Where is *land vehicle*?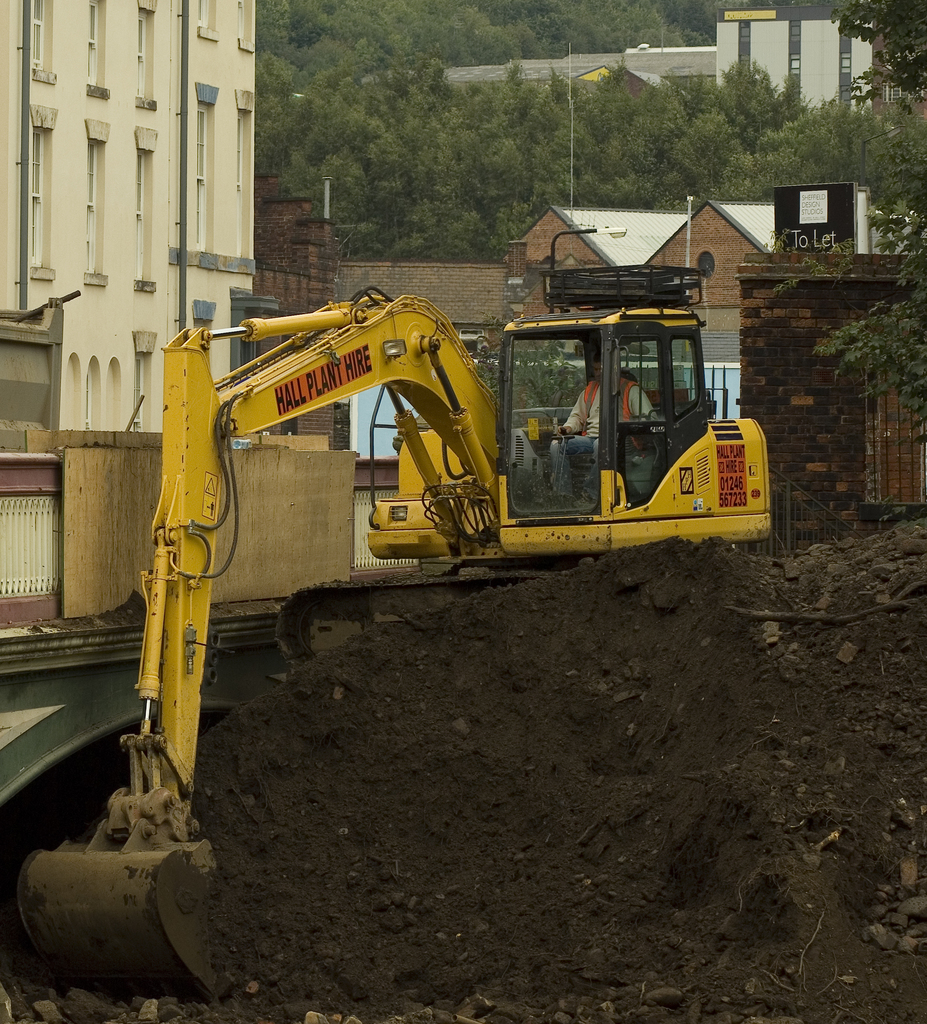
57:285:736:818.
